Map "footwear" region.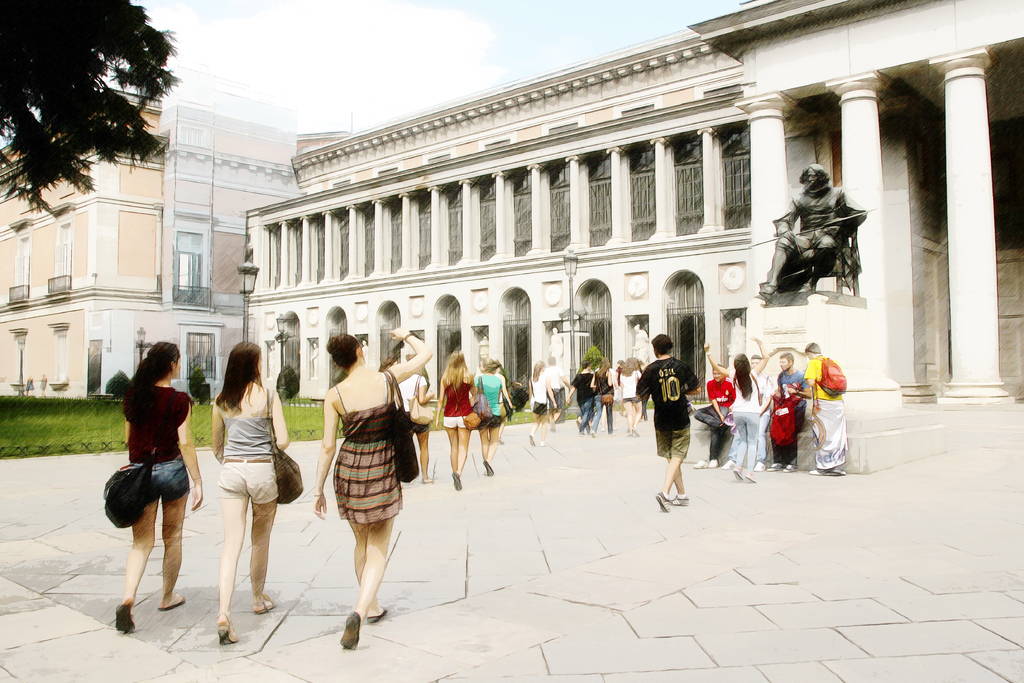
Mapped to {"left": 550, "top": 421, "right": 556, "bottom": 433}.
